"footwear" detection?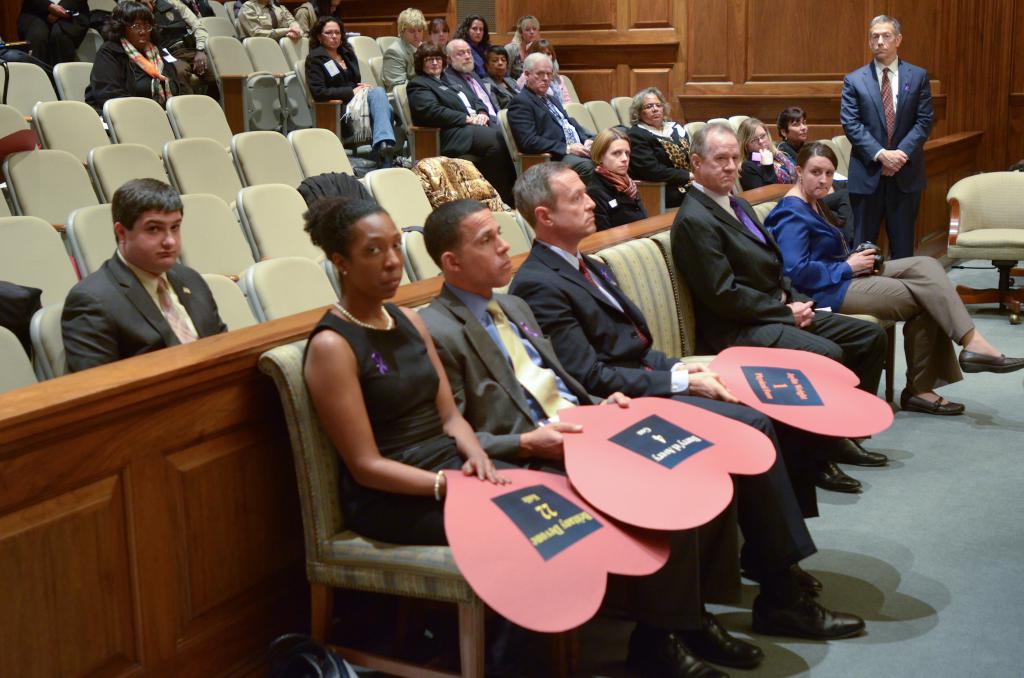
x1=898, y1=394, x2=968, y2=419
